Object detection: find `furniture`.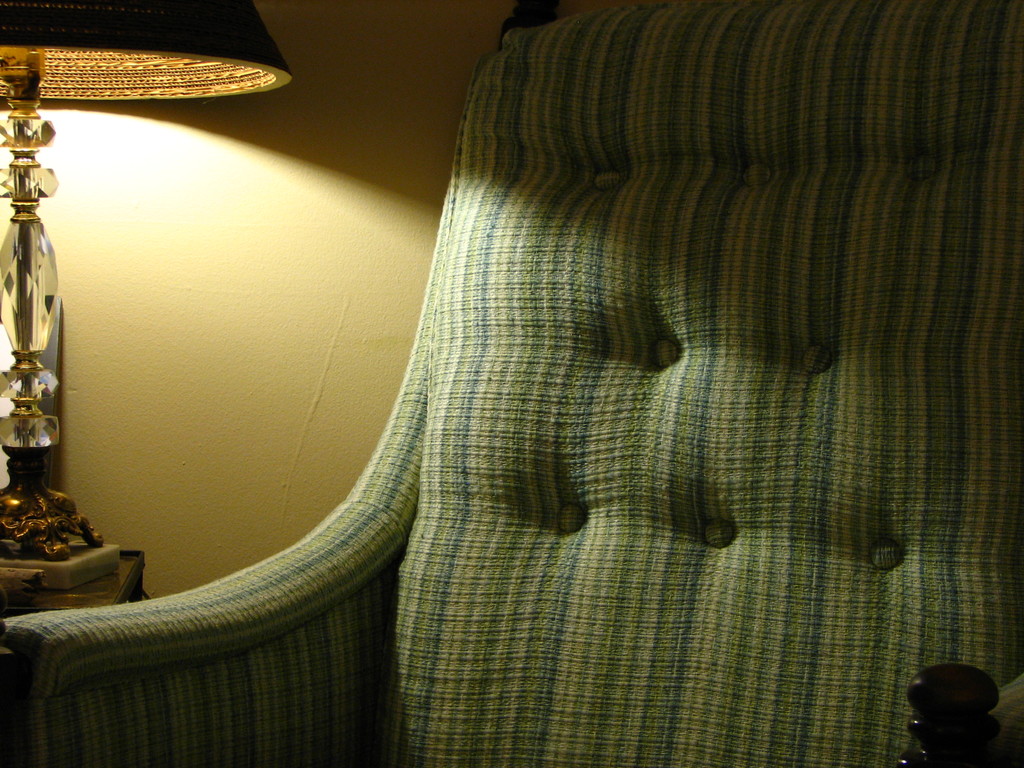
[0, 0, 1023, 767].
